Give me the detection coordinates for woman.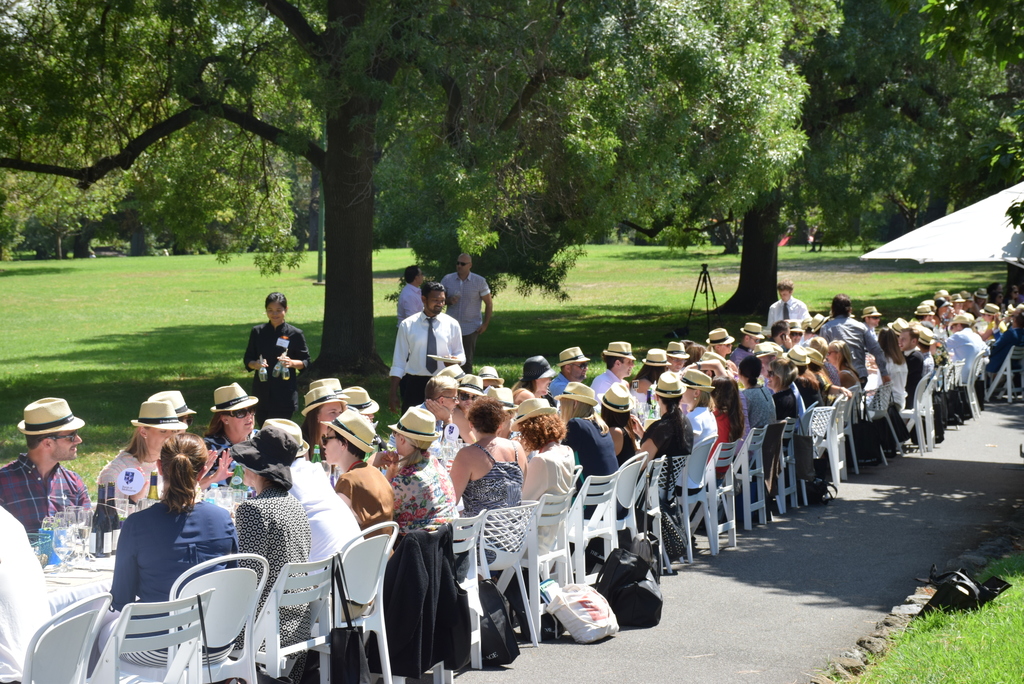
rect(197, 384, 260, 474).
